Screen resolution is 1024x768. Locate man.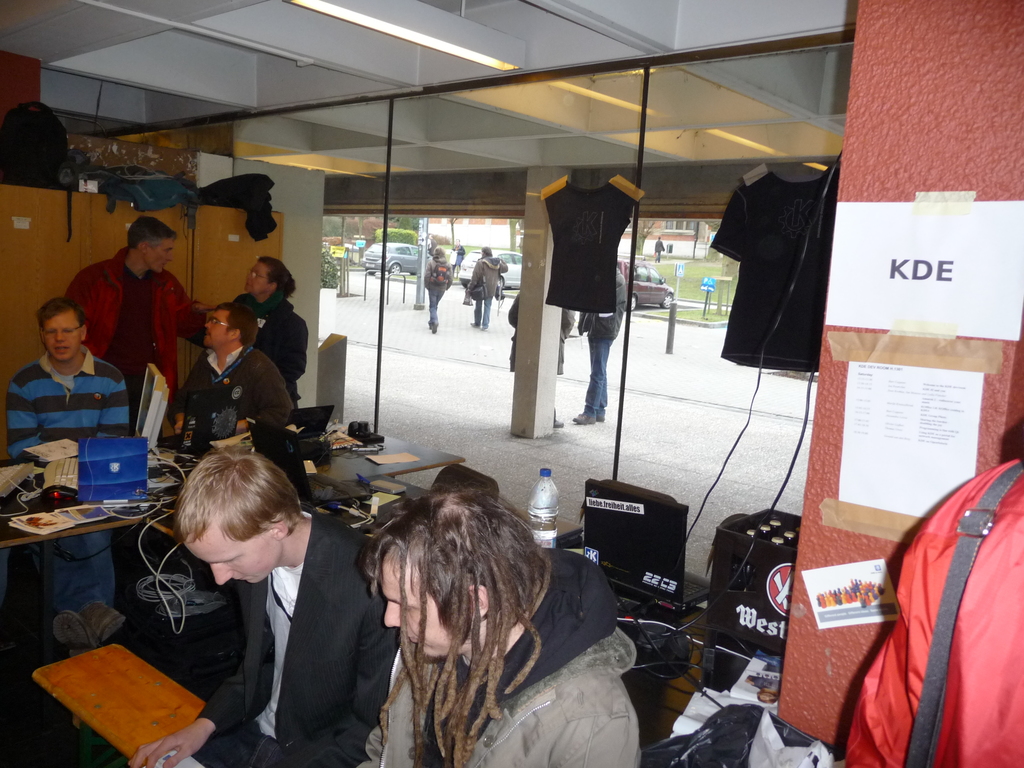
(left=38, top=222, right=221, bottom=423).
